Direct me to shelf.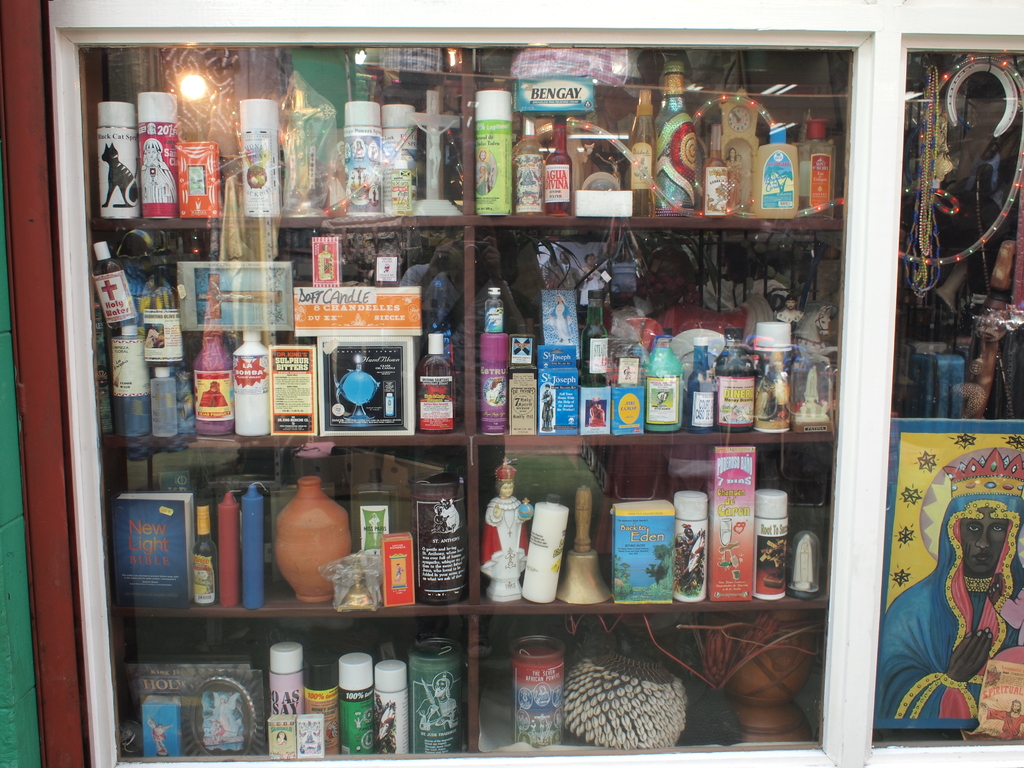
Direction: [54,24,1023,767].
